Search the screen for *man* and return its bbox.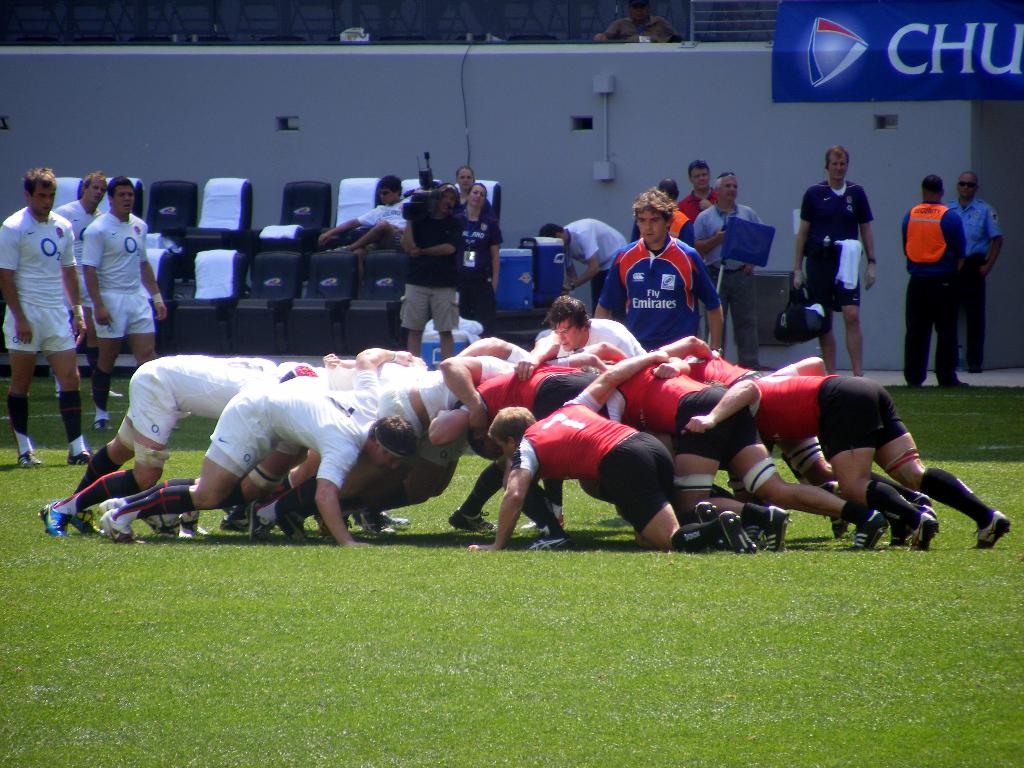
Found: bbox(0, 167, 97, 472).
